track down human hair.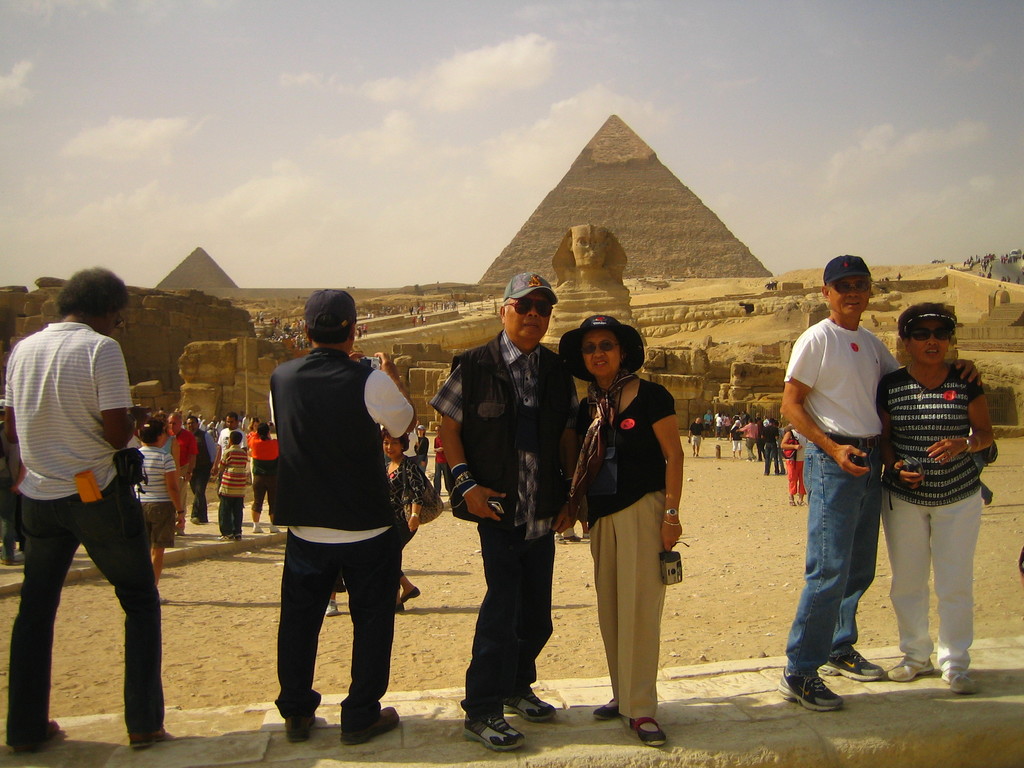
Tracked to x1=385 y1=430 x2=408 y2=450.
